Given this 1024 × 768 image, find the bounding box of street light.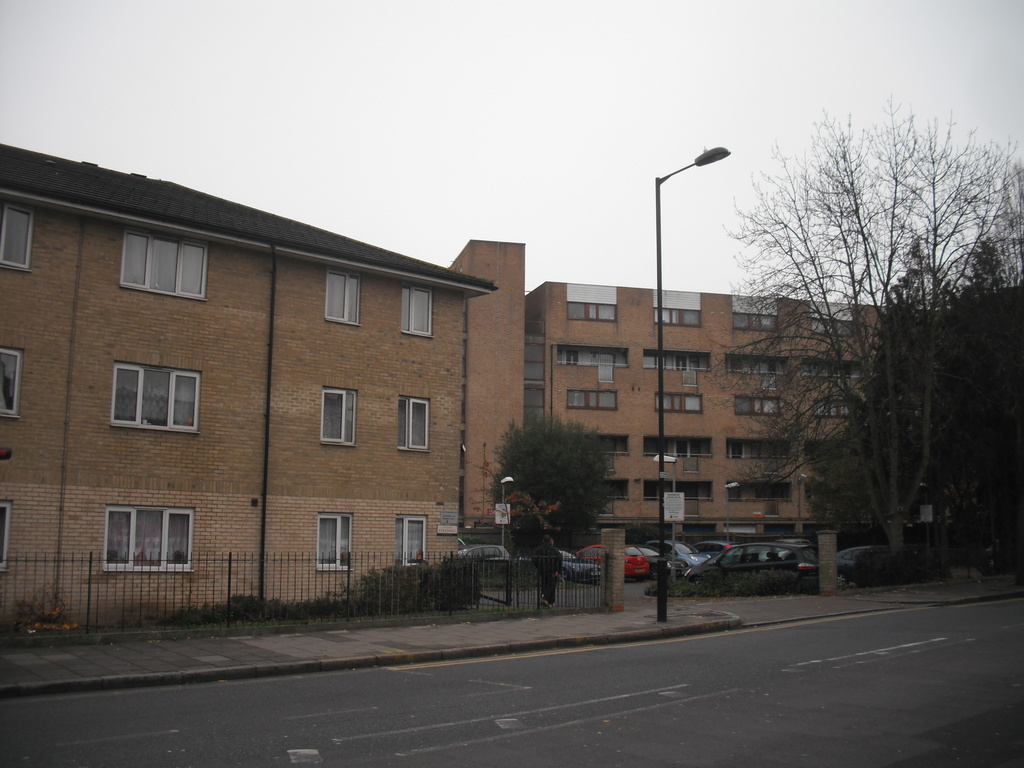
721 477 743 536.
